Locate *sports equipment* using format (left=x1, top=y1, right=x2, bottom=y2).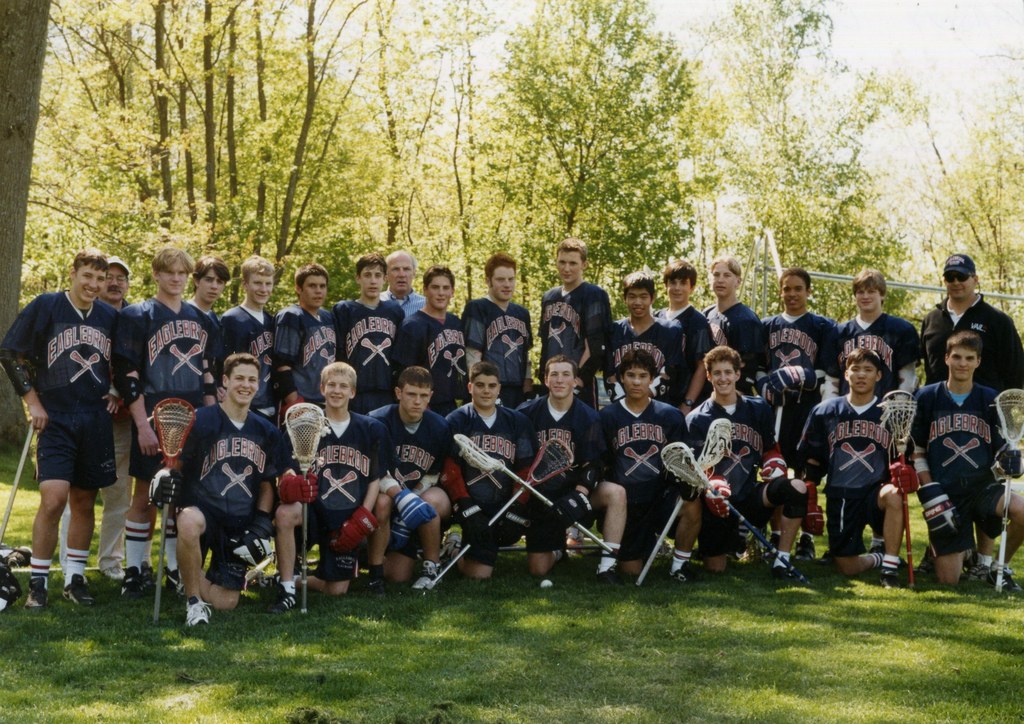
(left=146, top=462, right=186, bottom=513).
